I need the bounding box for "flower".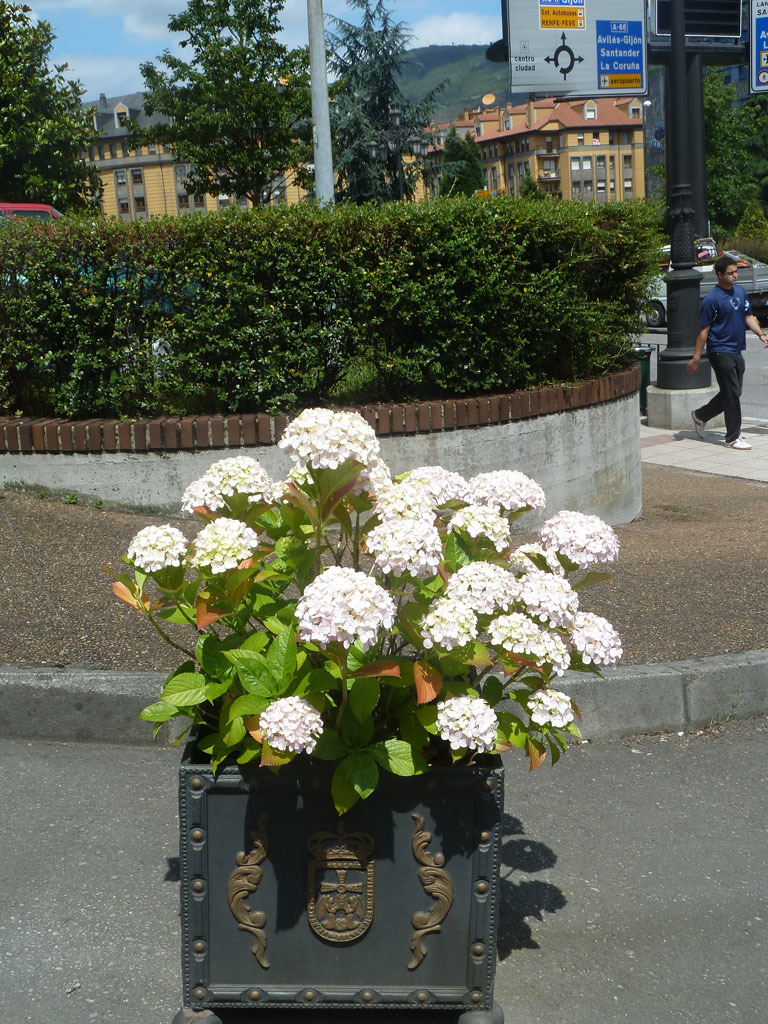
Here it is: {"left": 185, "top": 522, "right": 256, "bottom": 589}.
